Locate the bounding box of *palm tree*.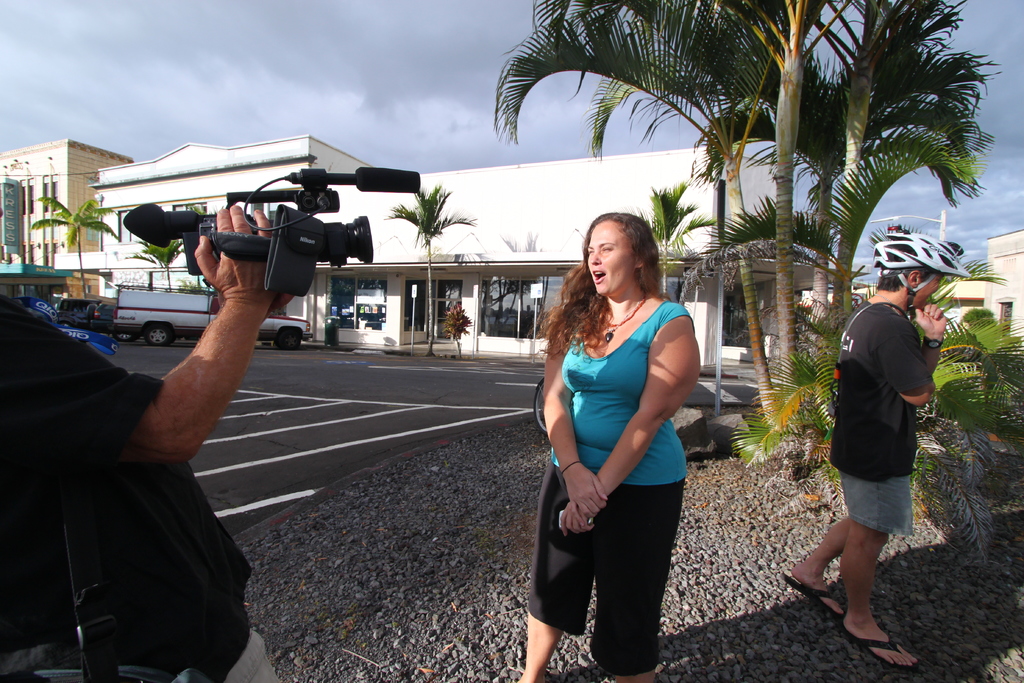
Bounding box: locate(131, 218, 180, 301).
